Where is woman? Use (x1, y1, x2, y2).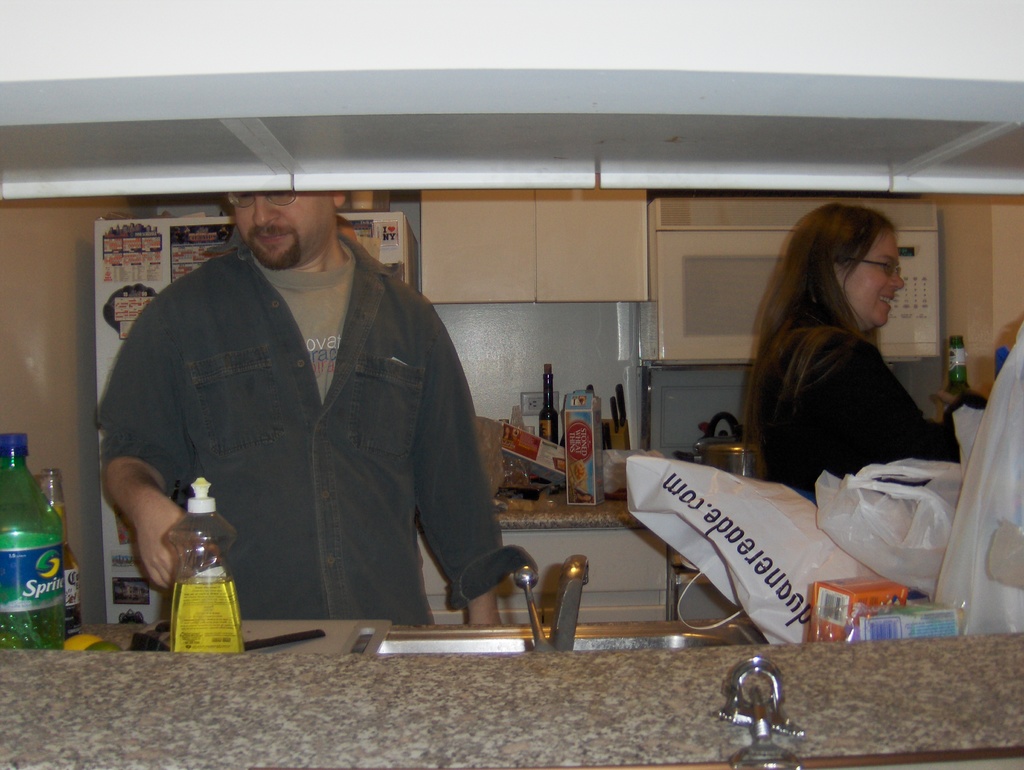
(722, 204, 993, 522).
